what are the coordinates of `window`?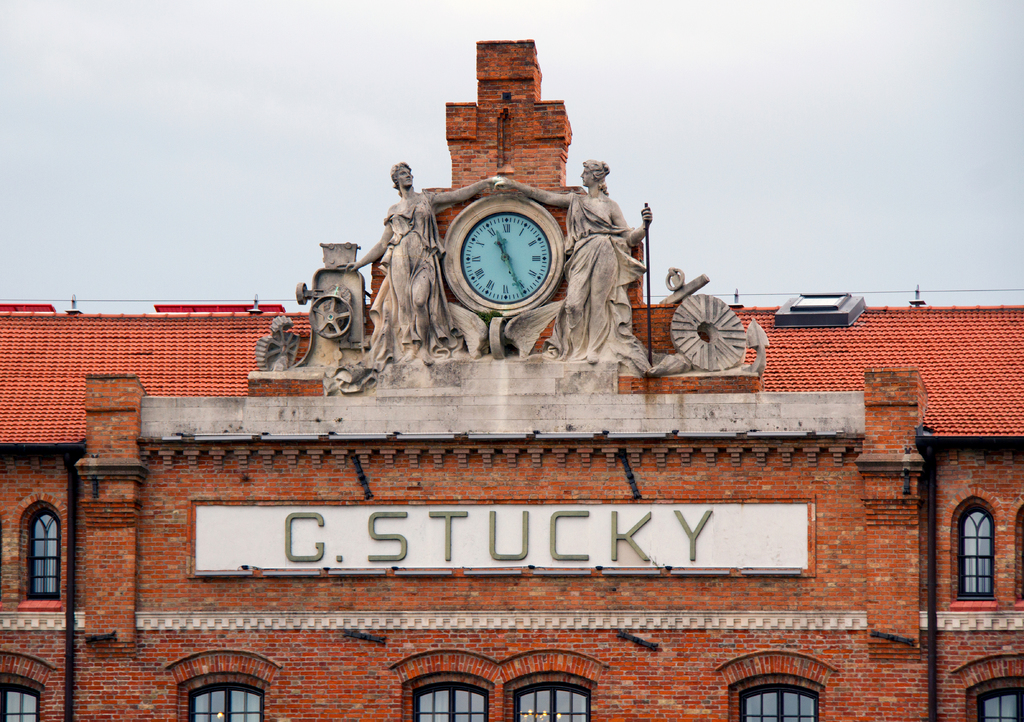
981:687:1023:721.
